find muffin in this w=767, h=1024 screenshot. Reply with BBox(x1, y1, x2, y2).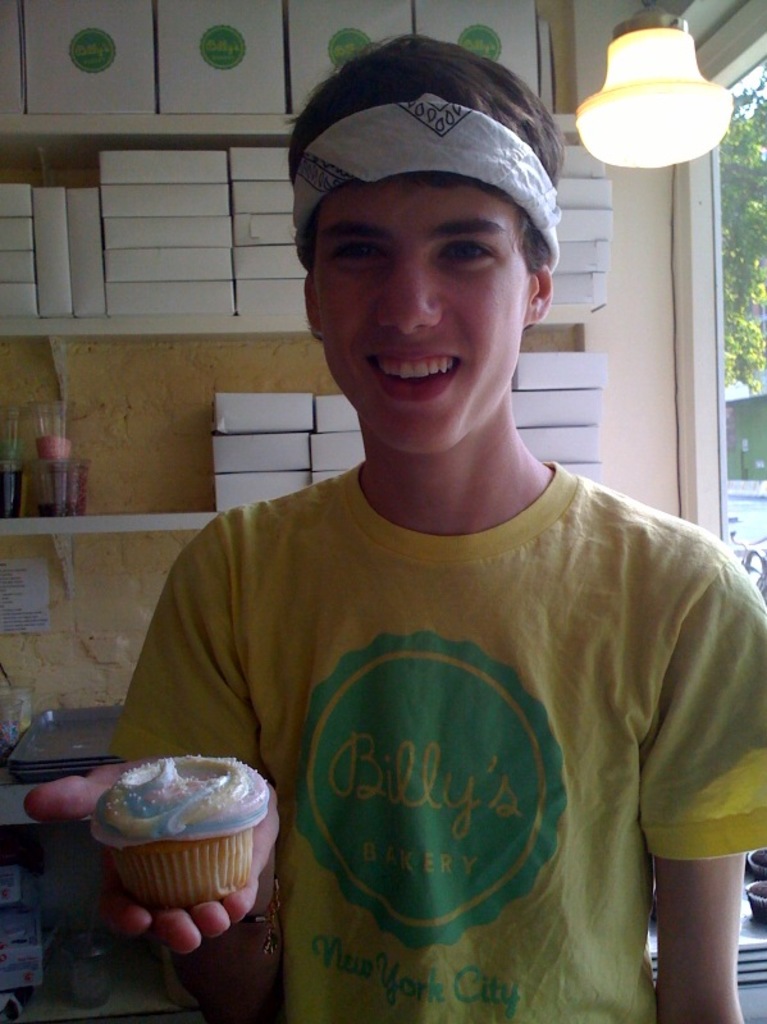
BBox(92, 753, 271, 911).
